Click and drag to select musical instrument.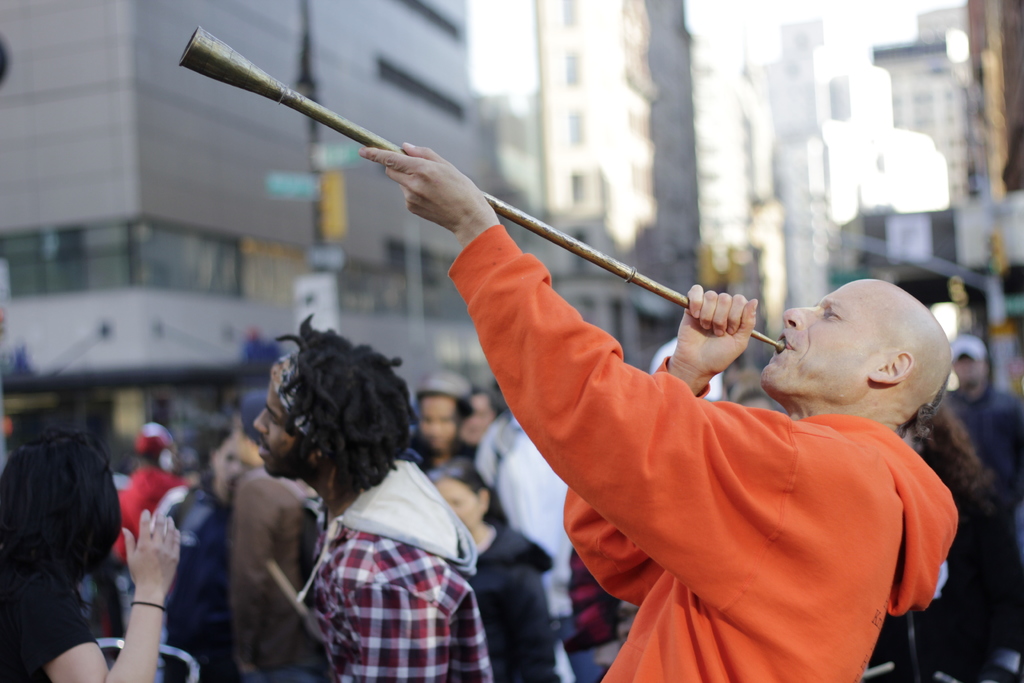
Selection: 173/26/789/366.
